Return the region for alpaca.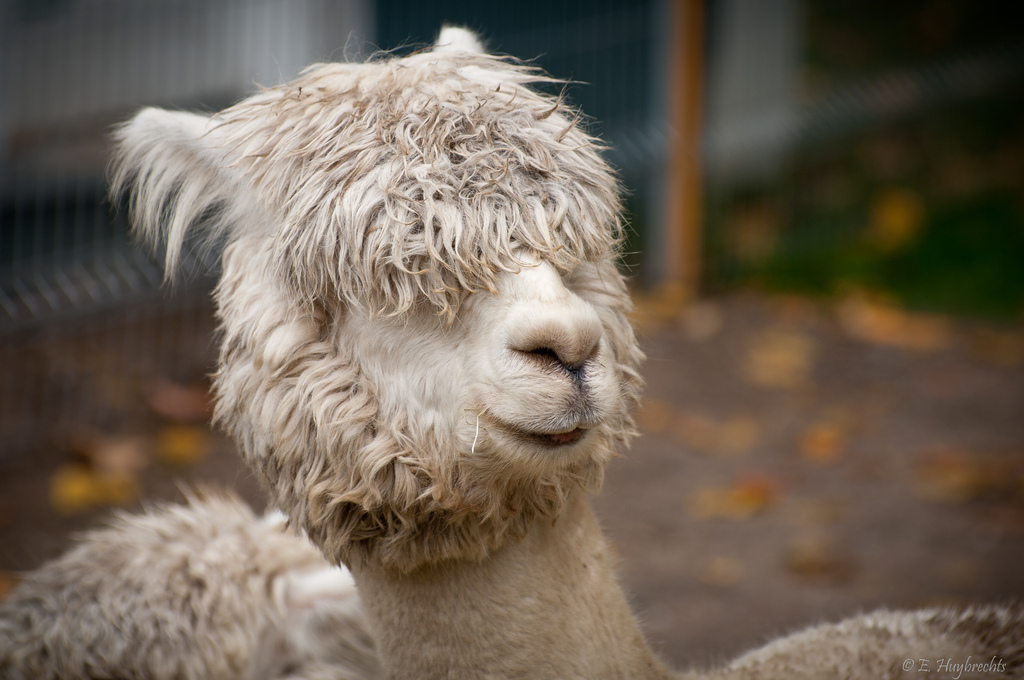
detection(0, 24, 675, 679).
